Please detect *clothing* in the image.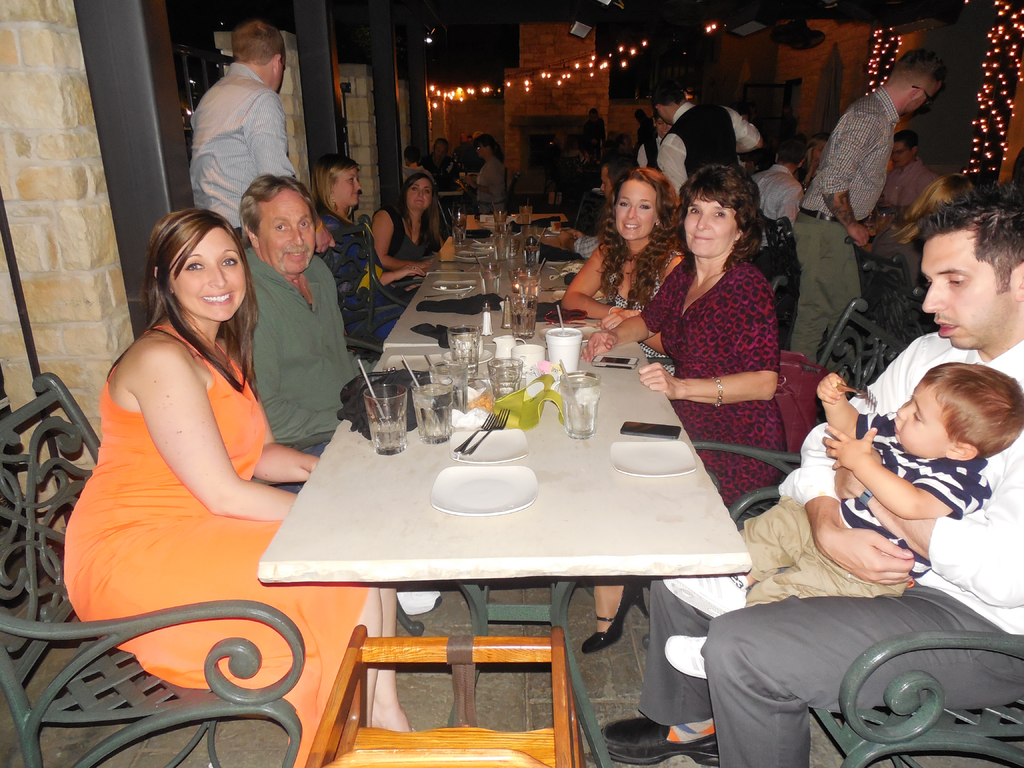
228:249:363:441.
